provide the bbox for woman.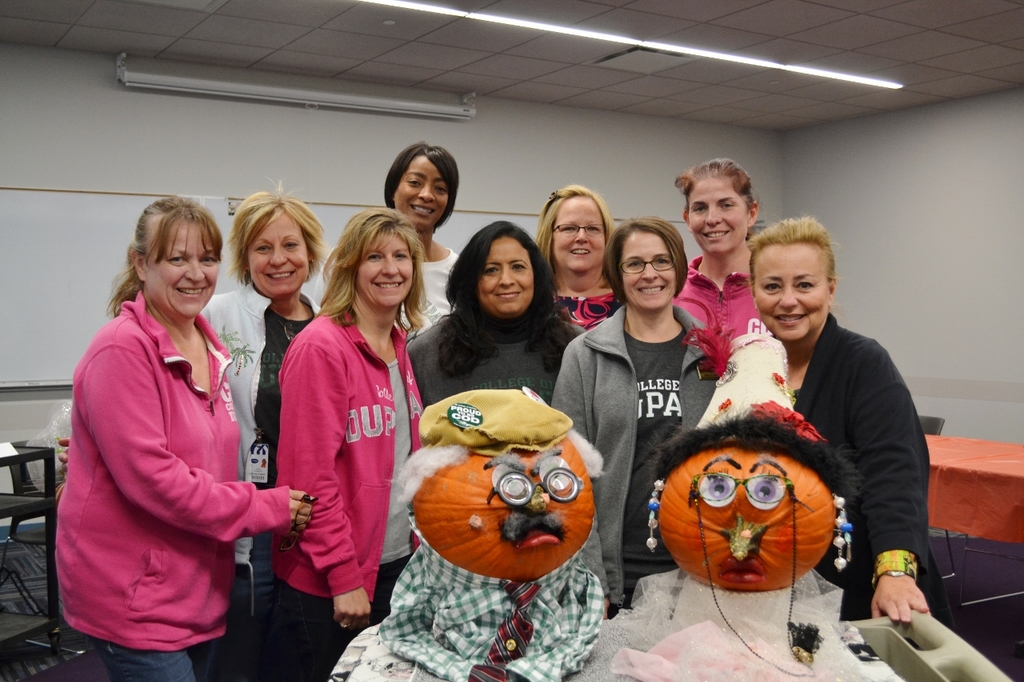
box(671, 156, 771, 345).
